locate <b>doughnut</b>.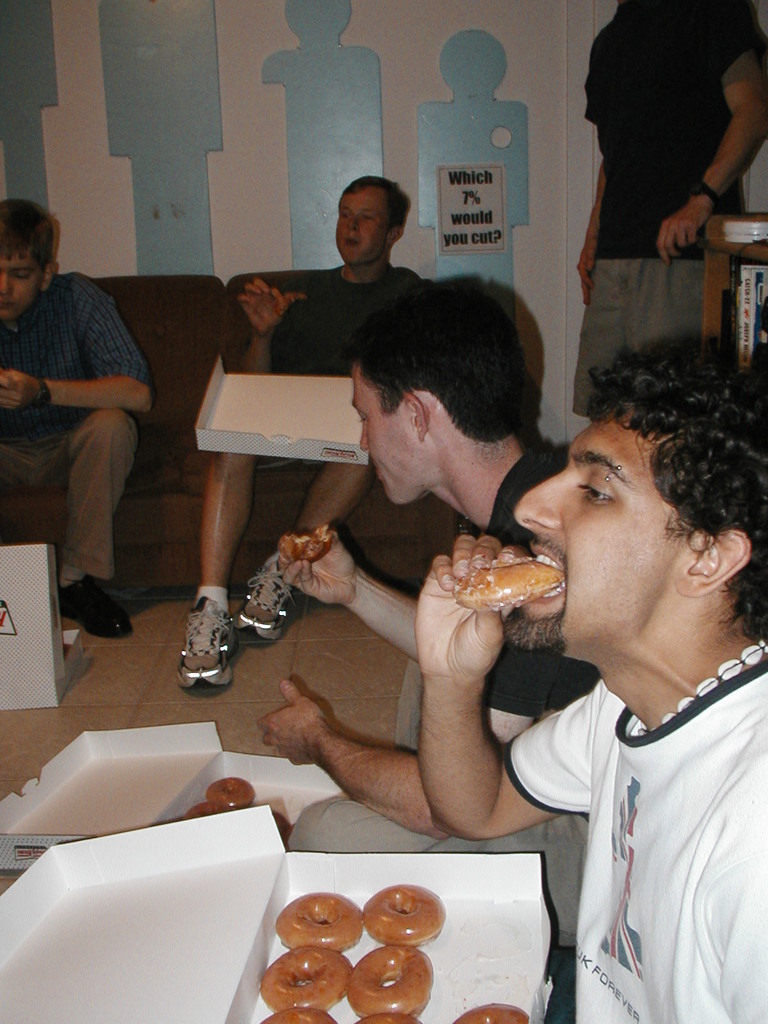
Bounding box: detection(272, 881, 451, 1023).
